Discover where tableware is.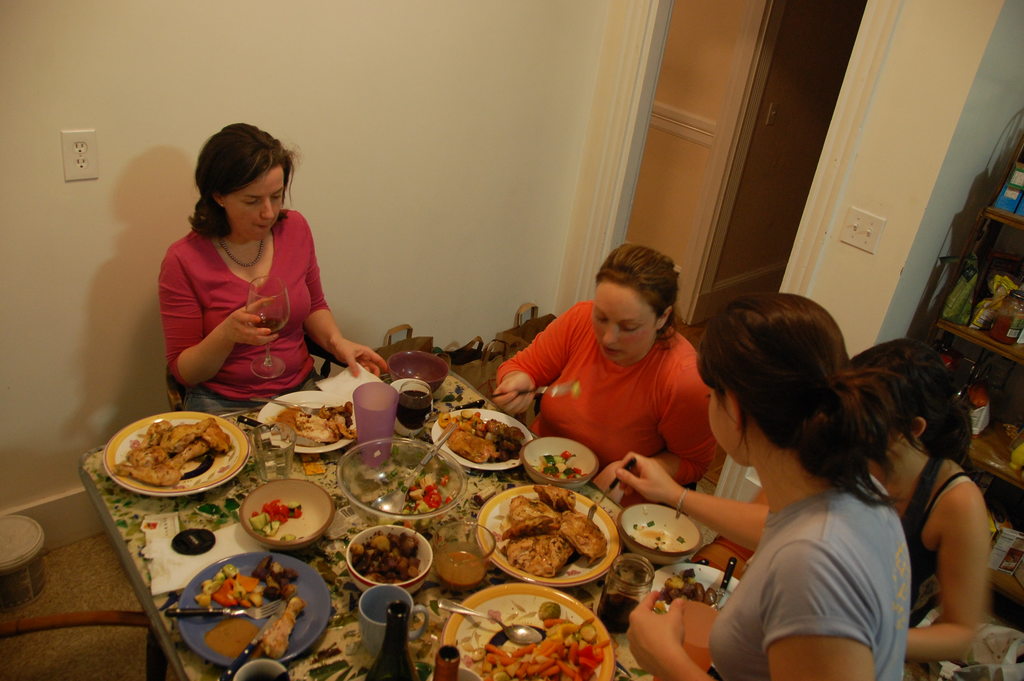
Discovered at detection(612, 508, 699, 559).
